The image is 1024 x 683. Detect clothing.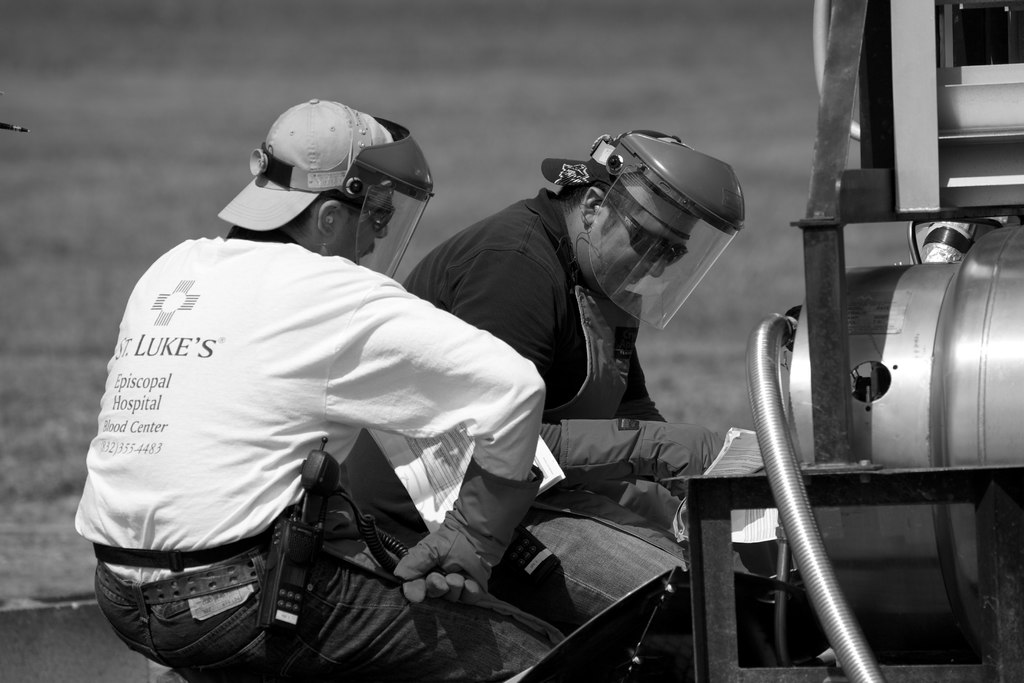
Detection: 74 236 547 682.
